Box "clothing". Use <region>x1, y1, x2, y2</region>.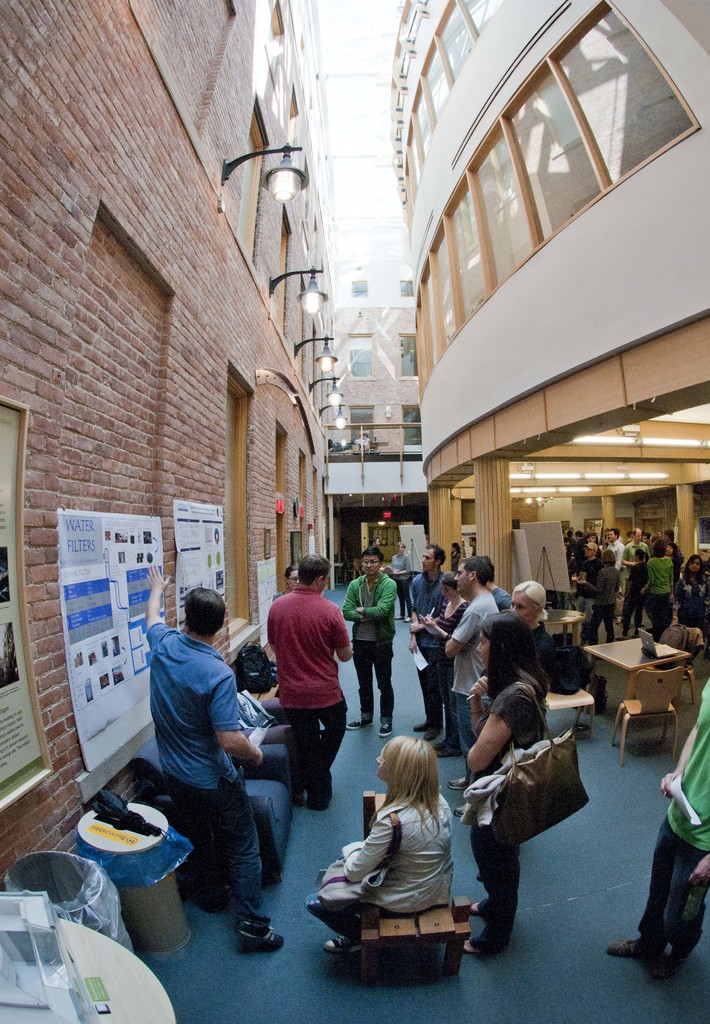
<region>321, 796, 454, 911</region>.
